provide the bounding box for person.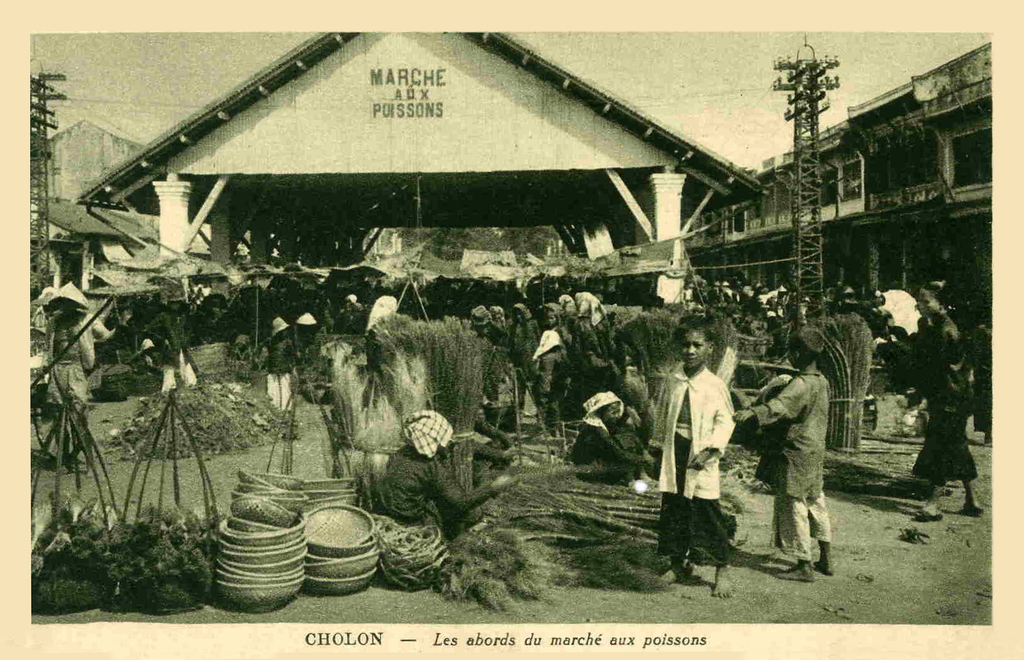
655,314,741,601.
